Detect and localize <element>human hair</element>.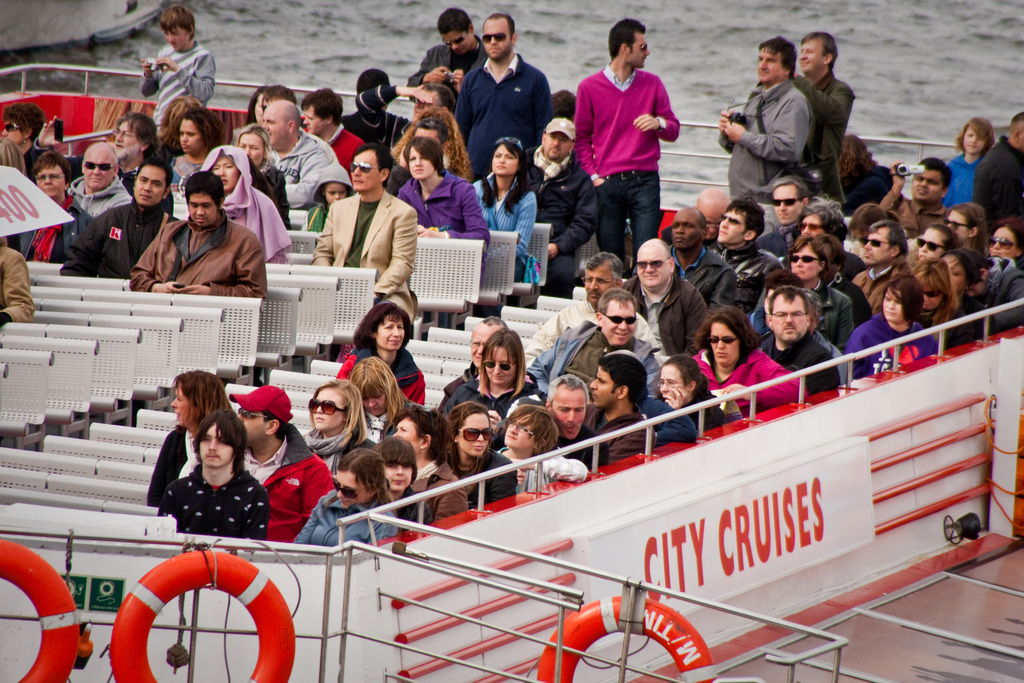
Localized at <region>415, 81, 451, 106</region>.
